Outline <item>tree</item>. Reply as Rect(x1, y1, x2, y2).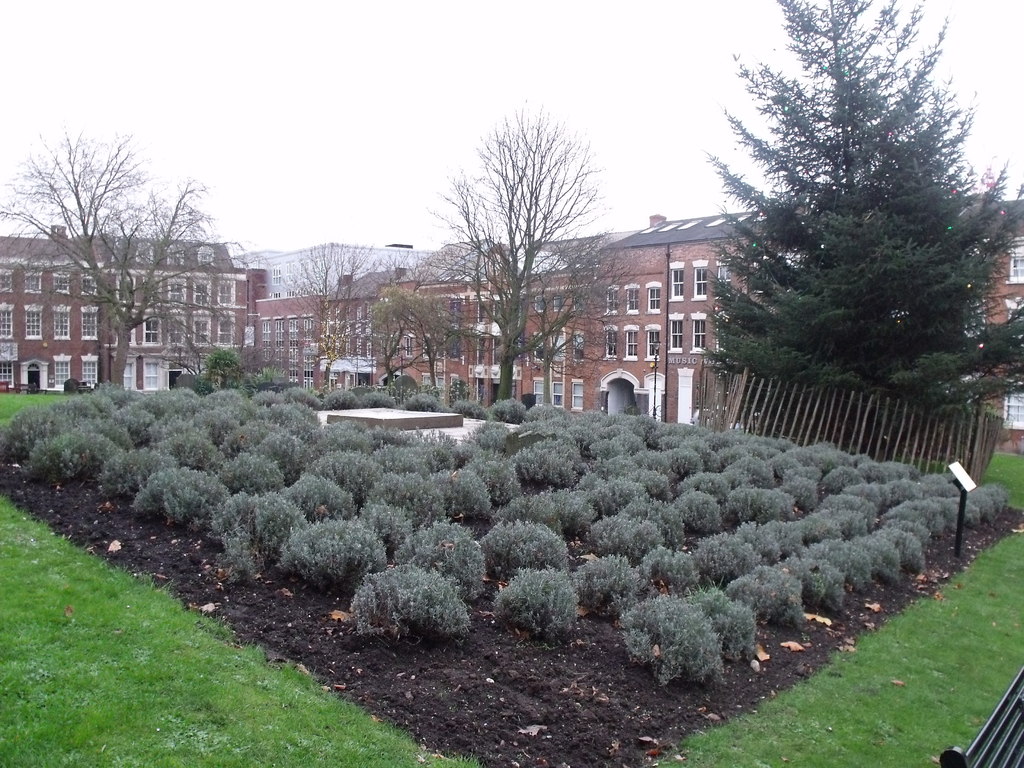
Rect(350, 315, 437, 401).
